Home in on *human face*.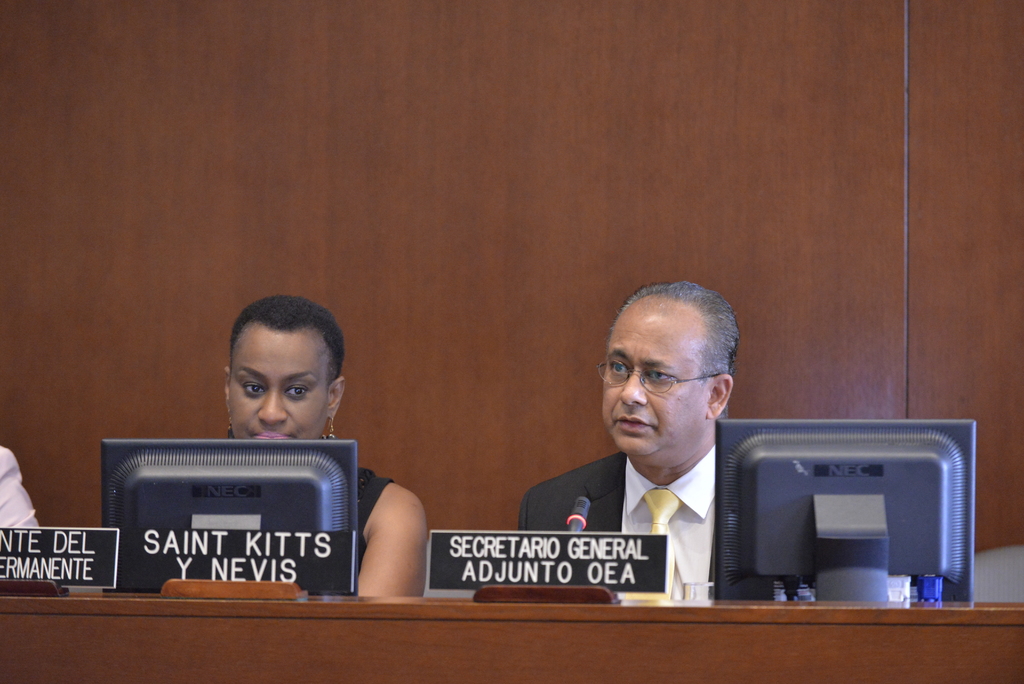
Homed in at x1=228, y1=327, x2=330, y2=443.
